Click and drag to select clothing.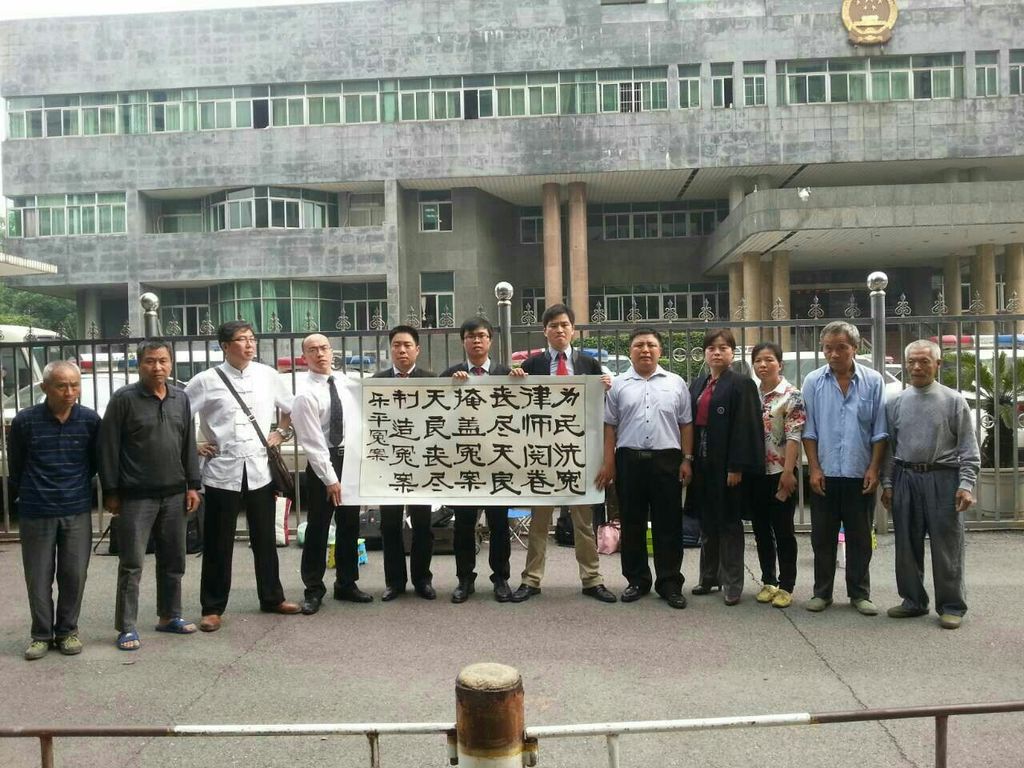
Selection: [706,484,746,598].
